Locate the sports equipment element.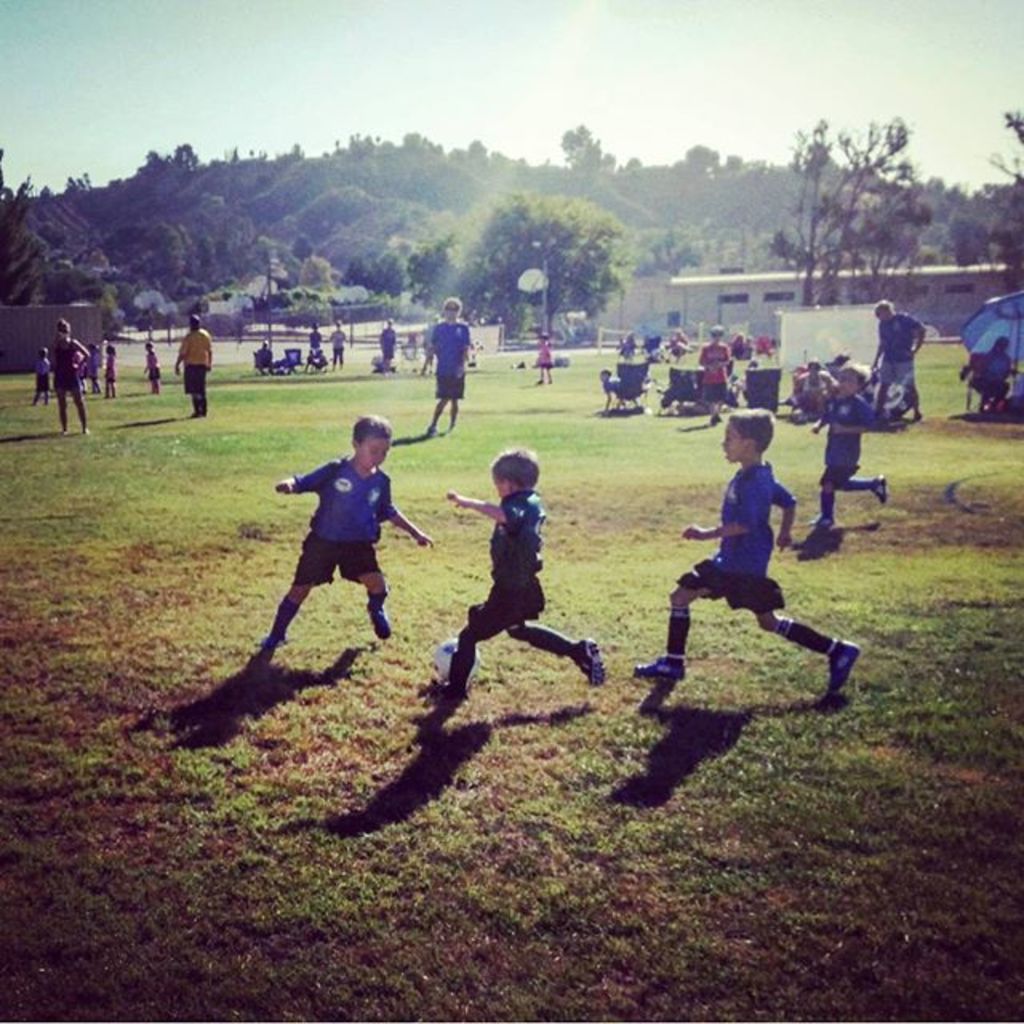
Element bbox: {"left": 432, "top": 637, "right": 486, "bottom": 690}.
